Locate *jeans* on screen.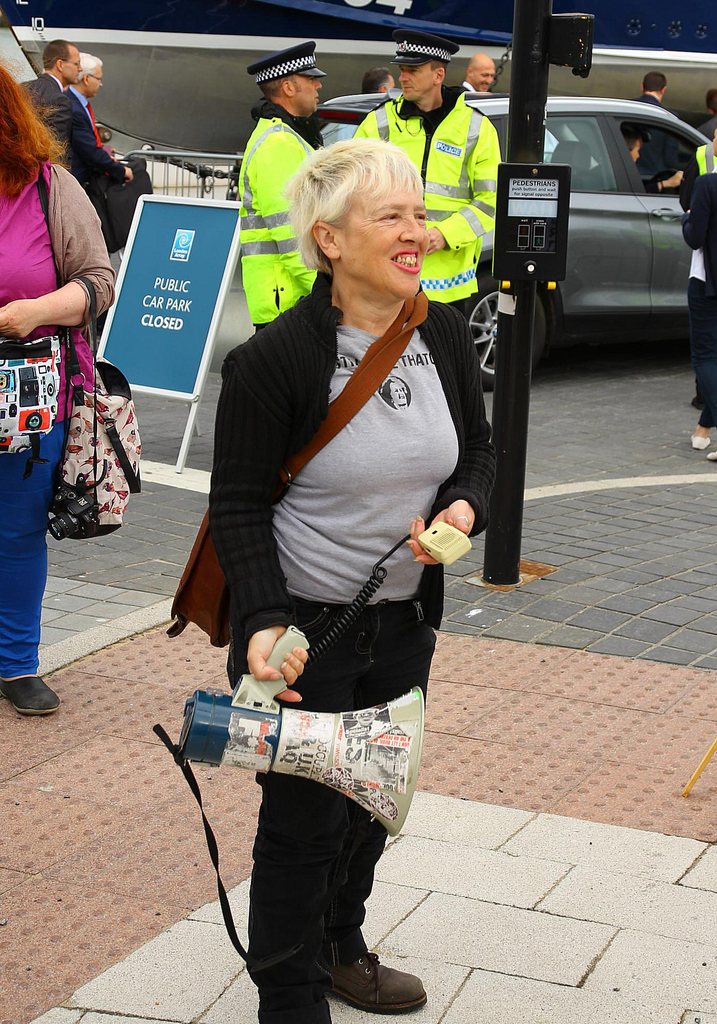
On screen at (0,418,70,676).
